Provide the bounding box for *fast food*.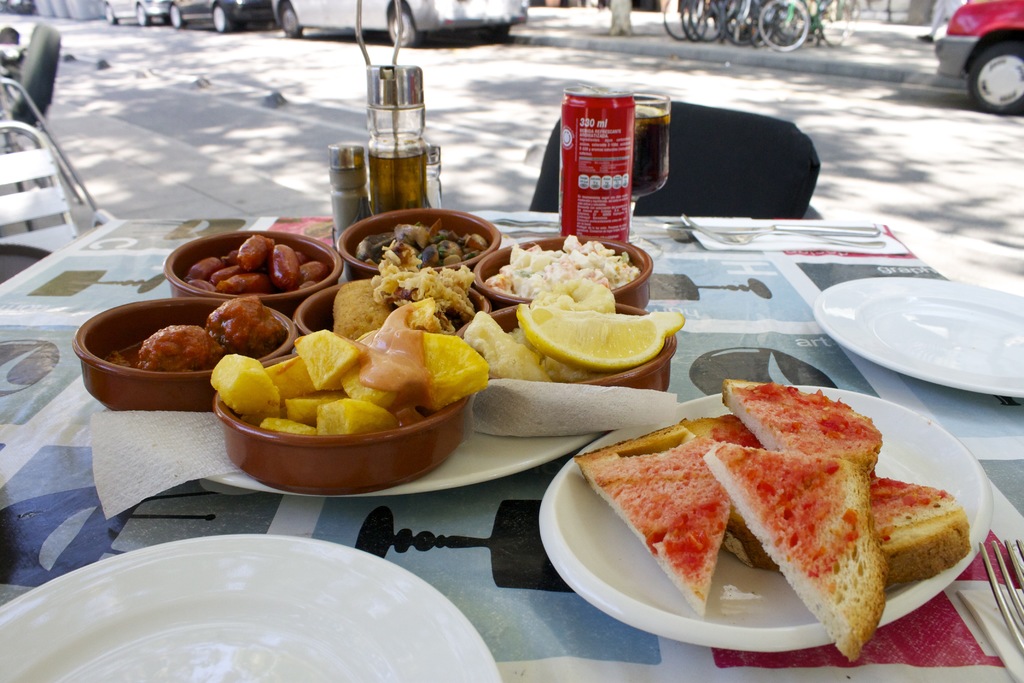
box=[209, 295, 490, 434].
